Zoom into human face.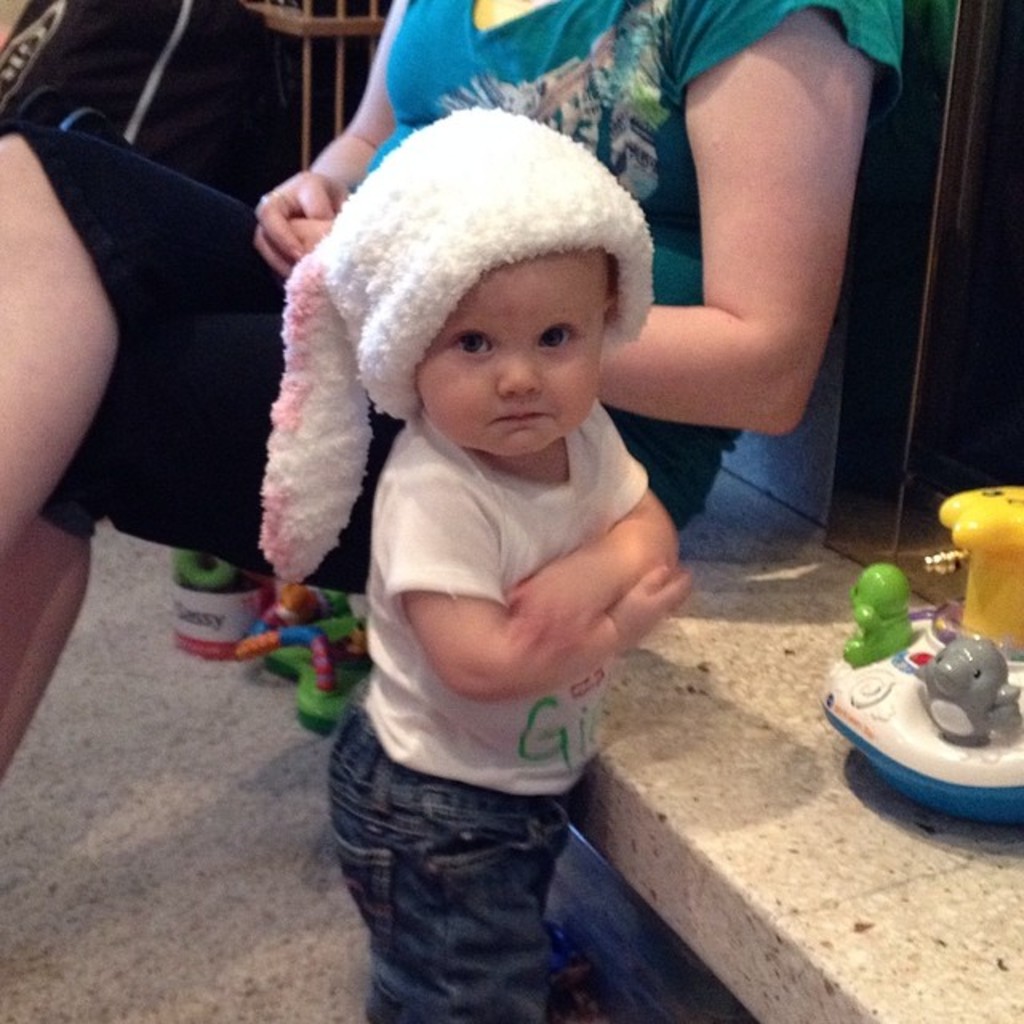
Zoom target: box=[419, 245, 605, 454].
